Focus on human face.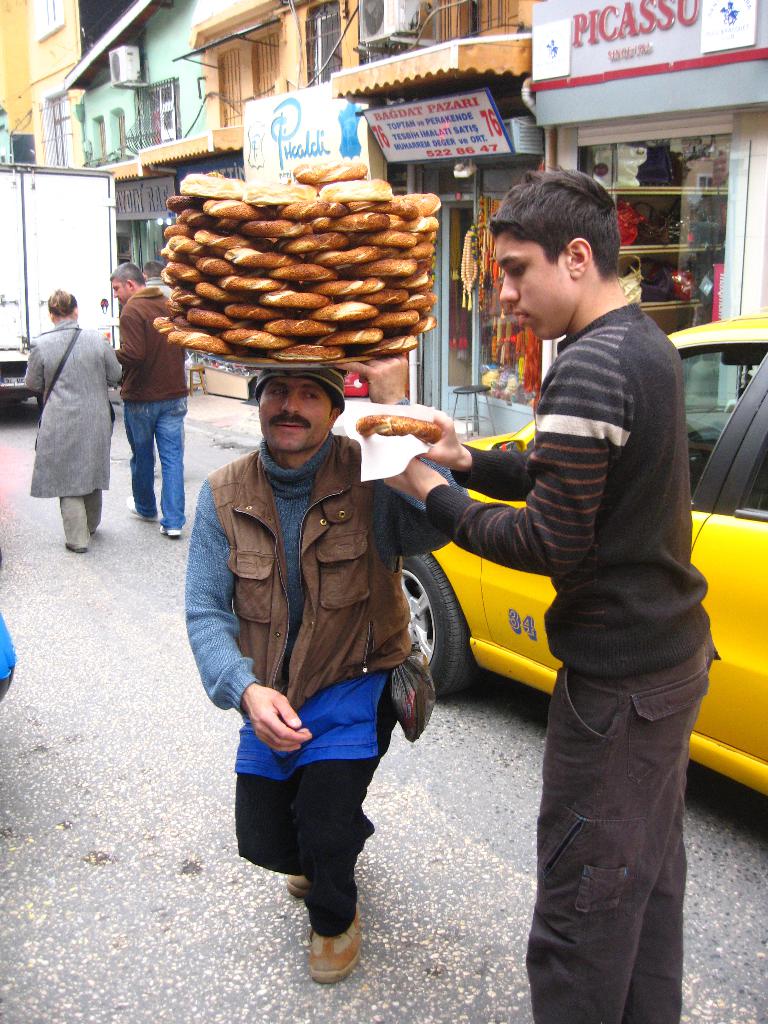
Focused at [left=494, top=220, right=568, bottom=335].
